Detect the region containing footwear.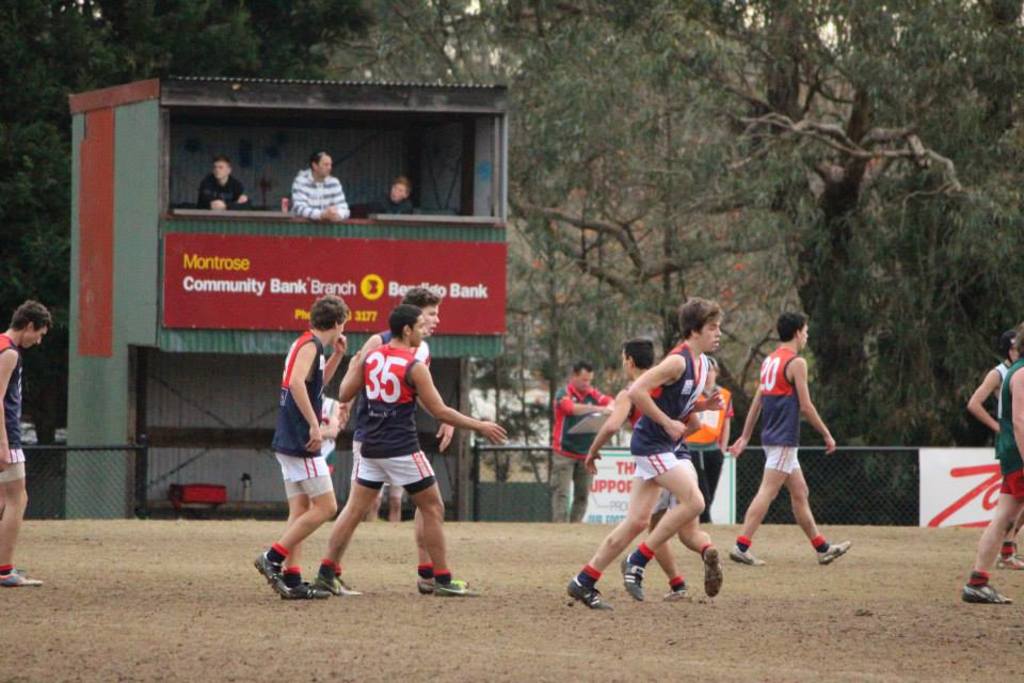
crop(438, 578, 476, 593).
